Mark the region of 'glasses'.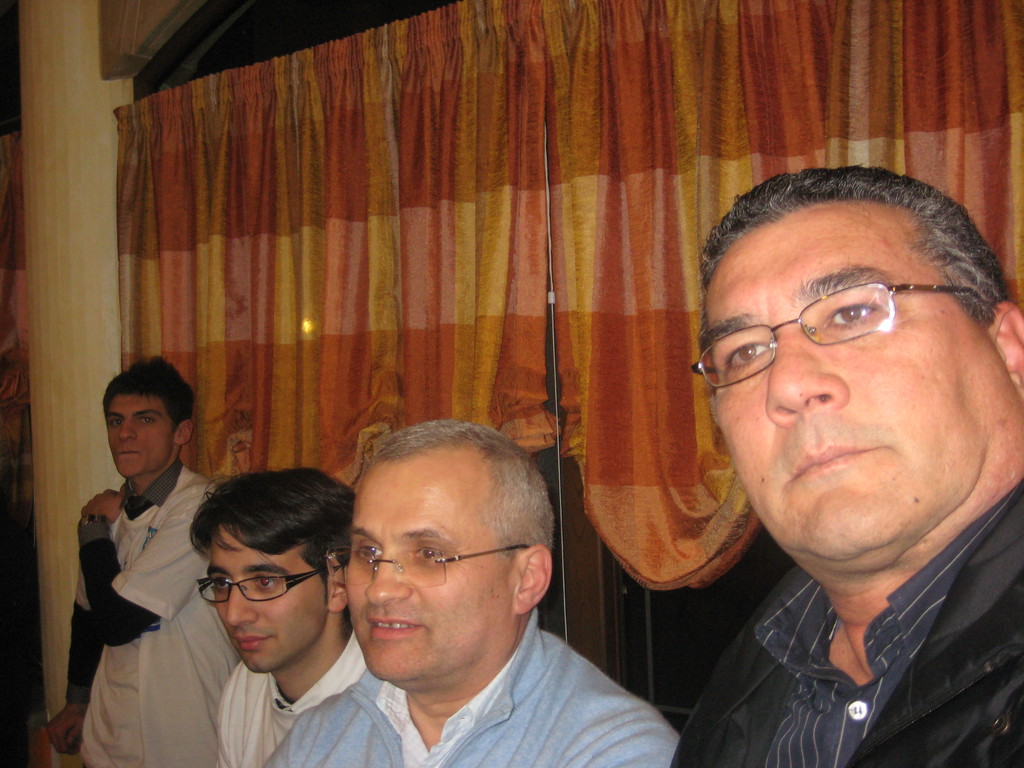
Region: (330,548,534,588).
